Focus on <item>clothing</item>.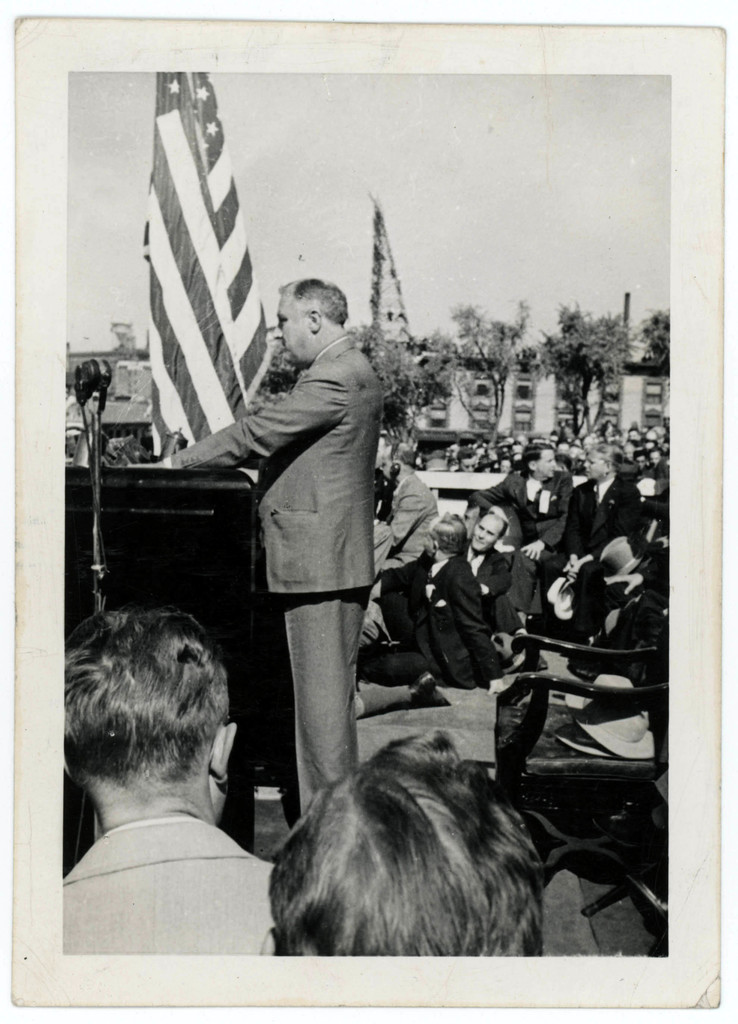
Focused at region(488, 474, 576, 626).
